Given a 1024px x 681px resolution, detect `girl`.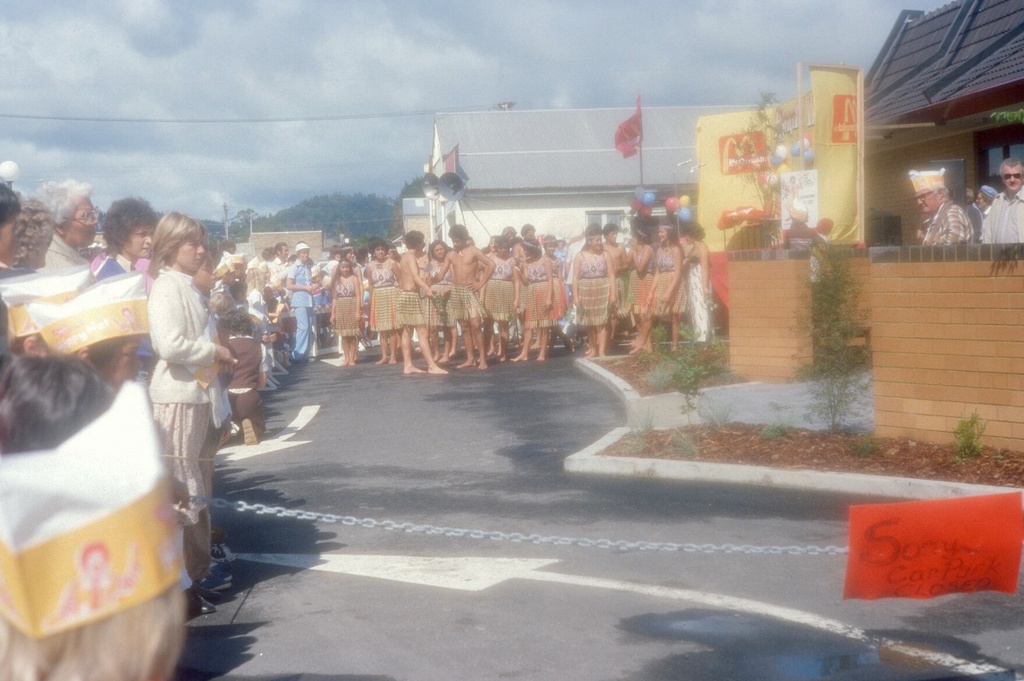
[569,223,613,355].
